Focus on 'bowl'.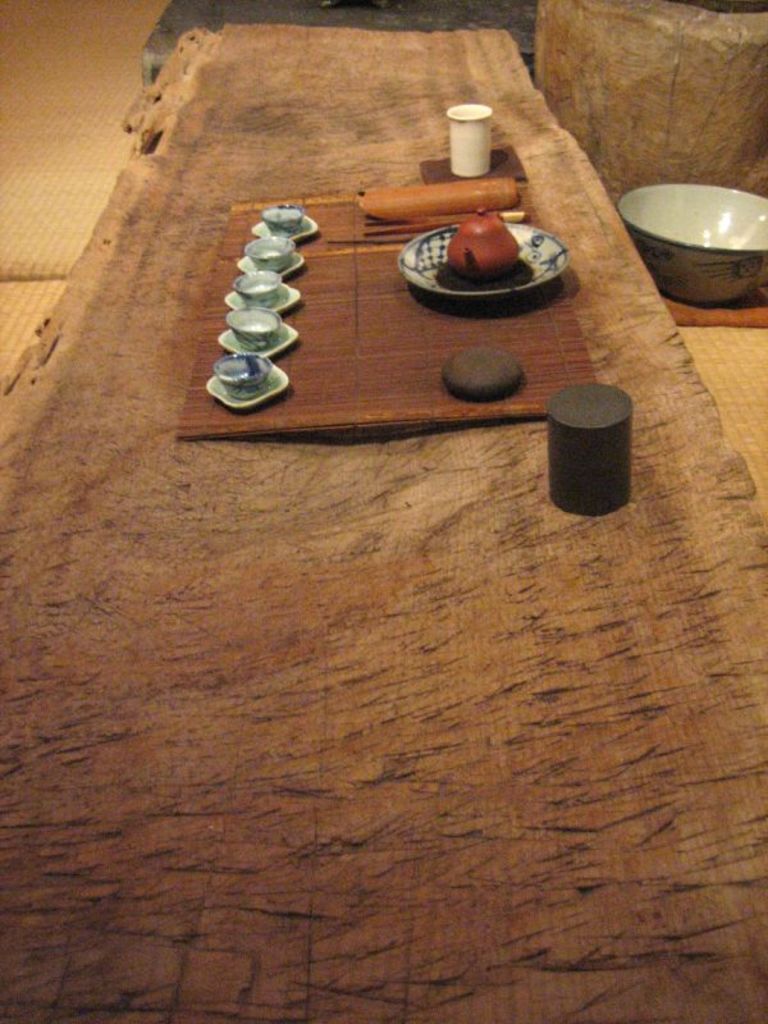
Focused at region(246, 238, 296, 273).
